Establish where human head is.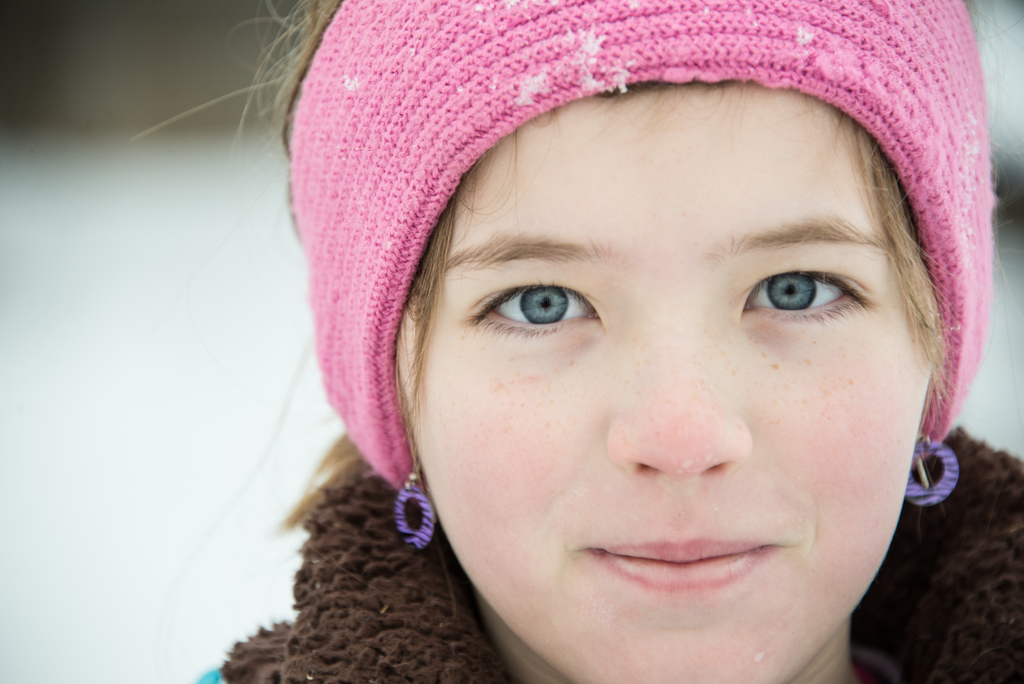
Established at [left=276, top=0, right=984, bottom=683].
